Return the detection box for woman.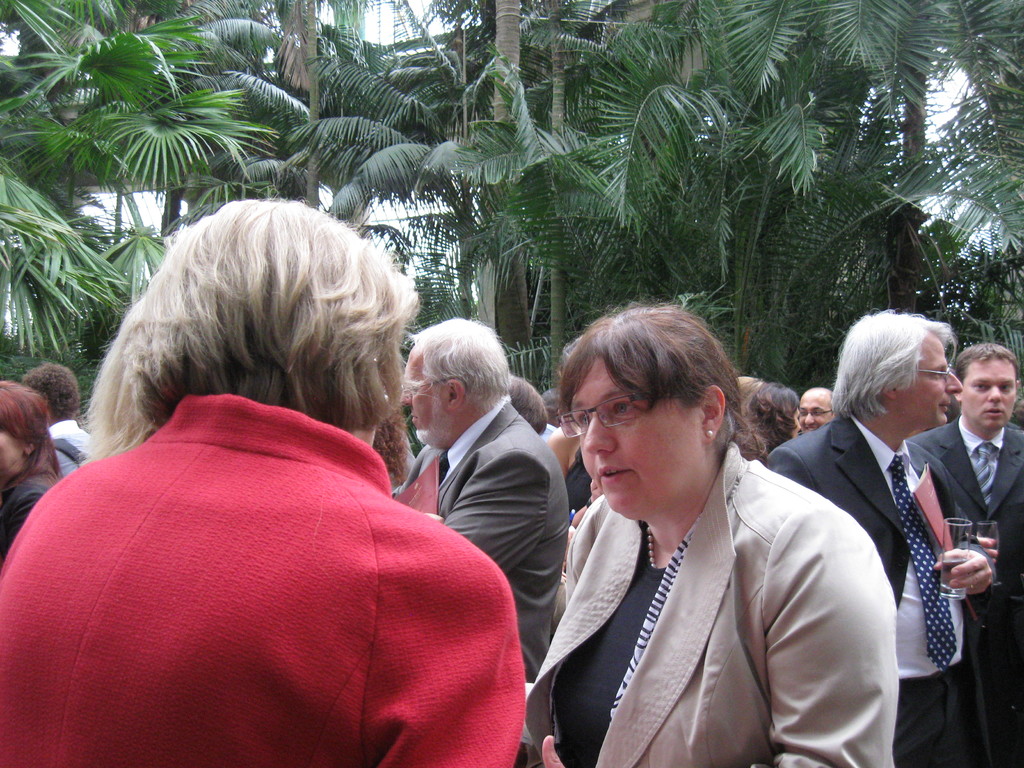
<box>523,291,908,764</box>.
